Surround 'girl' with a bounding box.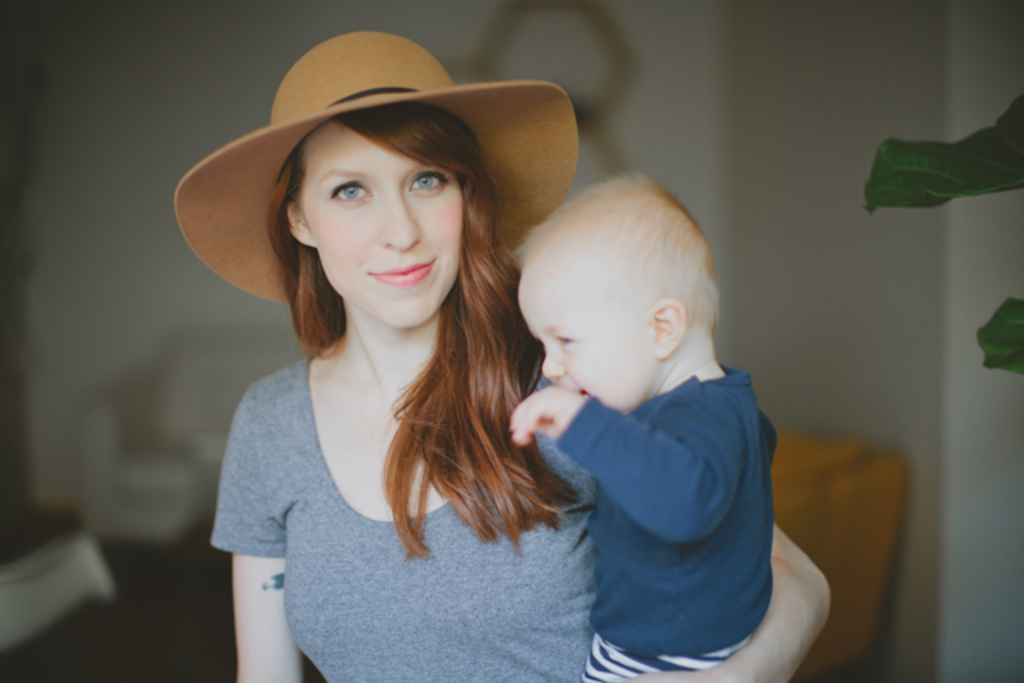
173, 27, 832, 681.
